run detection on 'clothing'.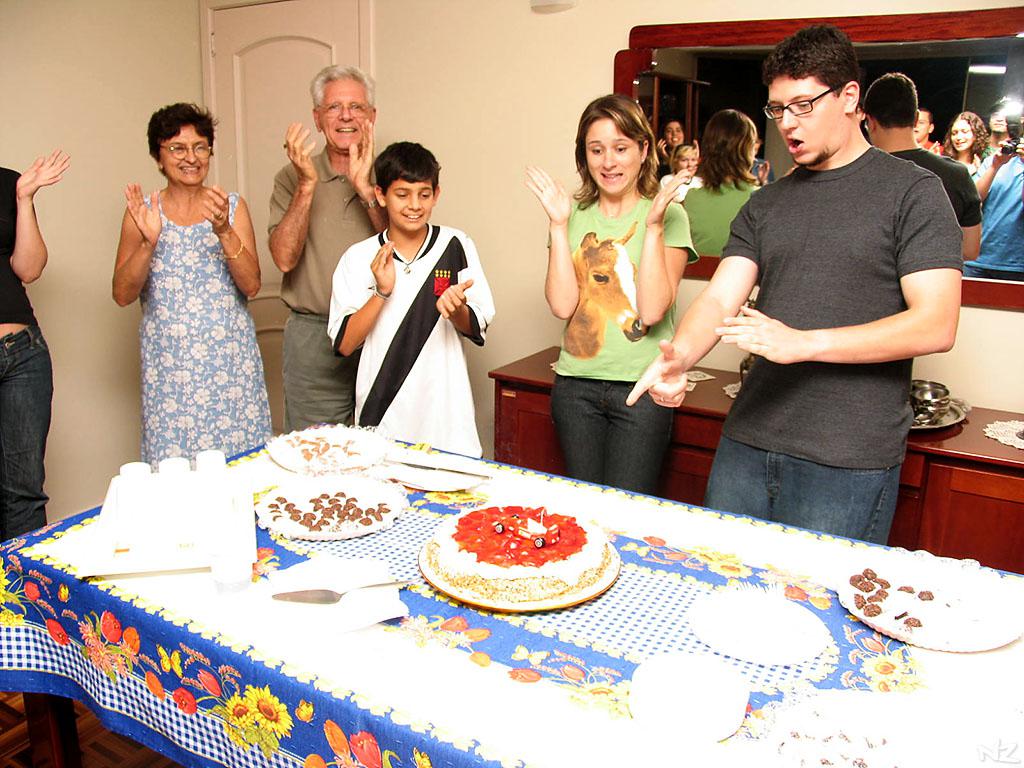
Result: 272,146,388,428.
